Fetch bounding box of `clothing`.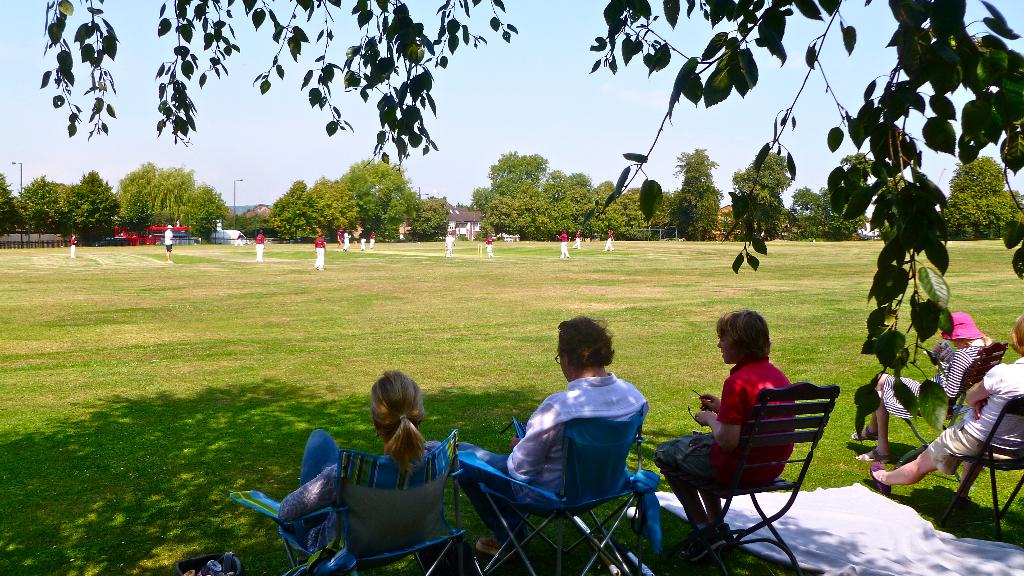
Bbox: x1=557 y1=226 x2=571 y2=259.
